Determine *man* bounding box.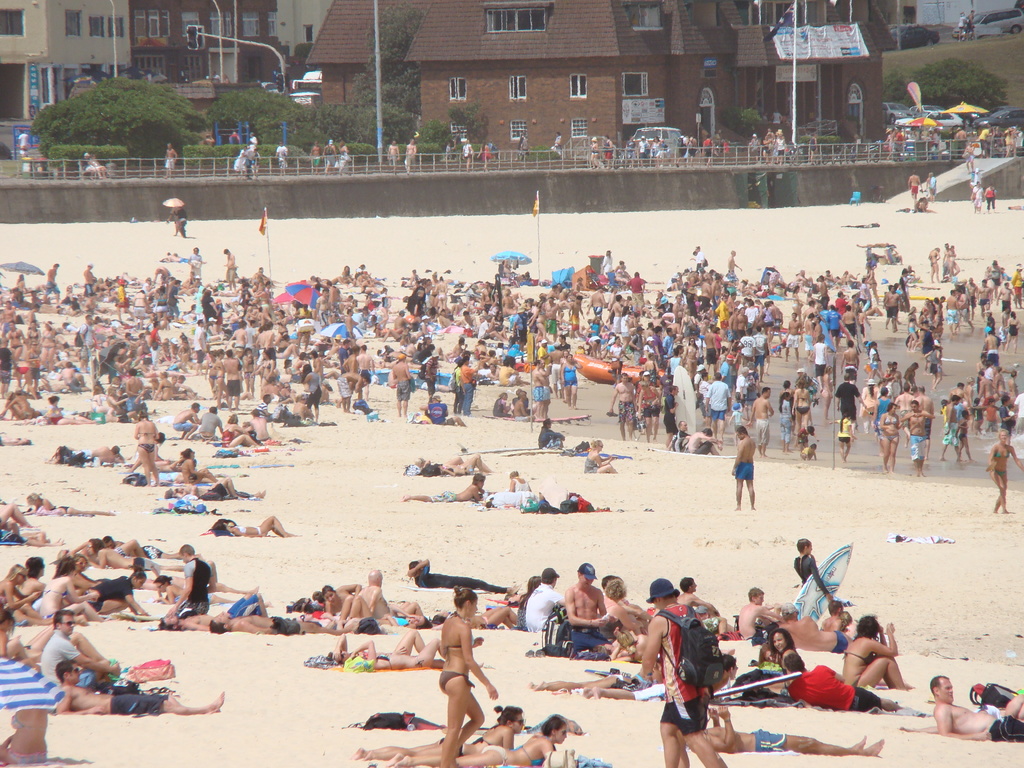
Determined: x1=168 y1=278 x2=185 y2=324.
